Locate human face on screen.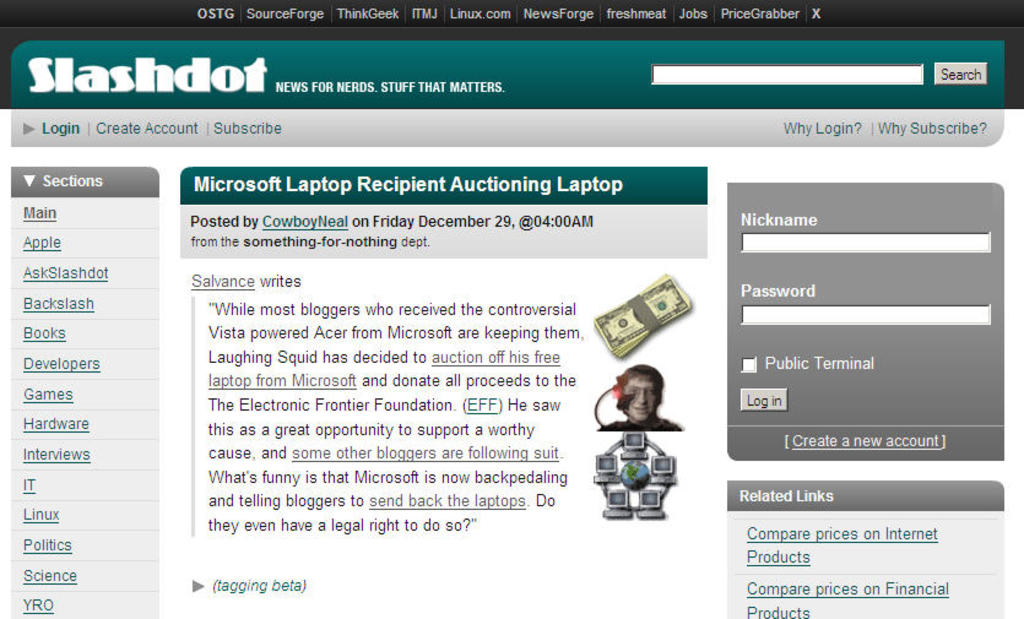
On screen at select_region(623, 376, 659, 422).
